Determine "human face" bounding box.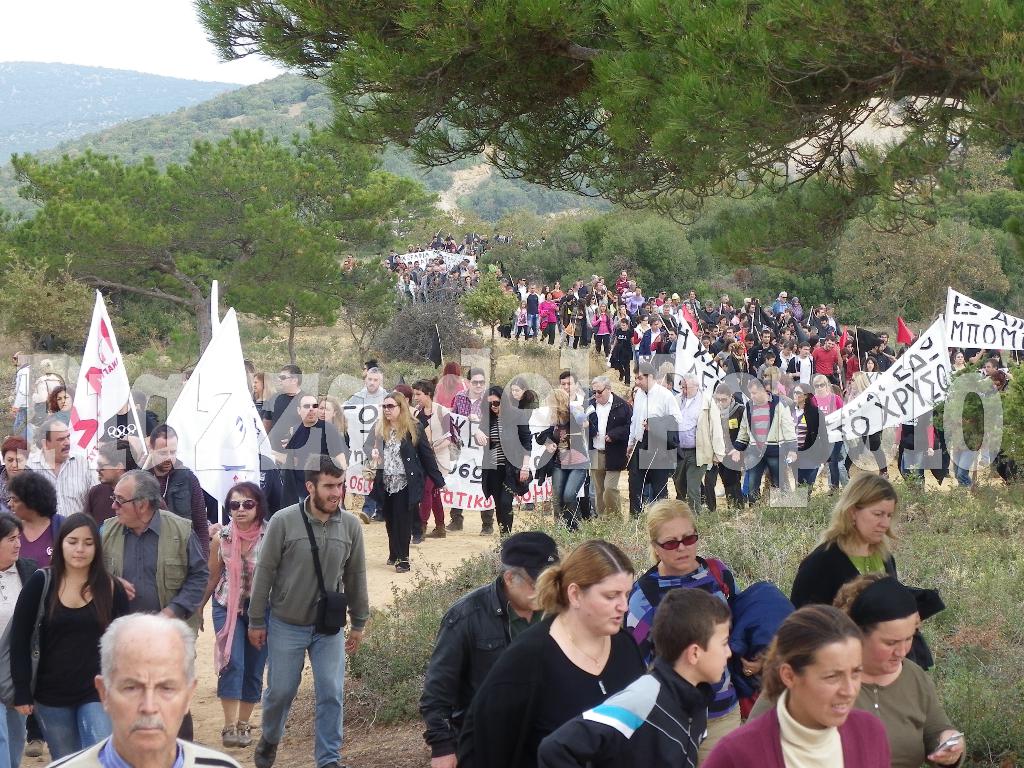
Determined: Rect(698, 615, 727, 682).
